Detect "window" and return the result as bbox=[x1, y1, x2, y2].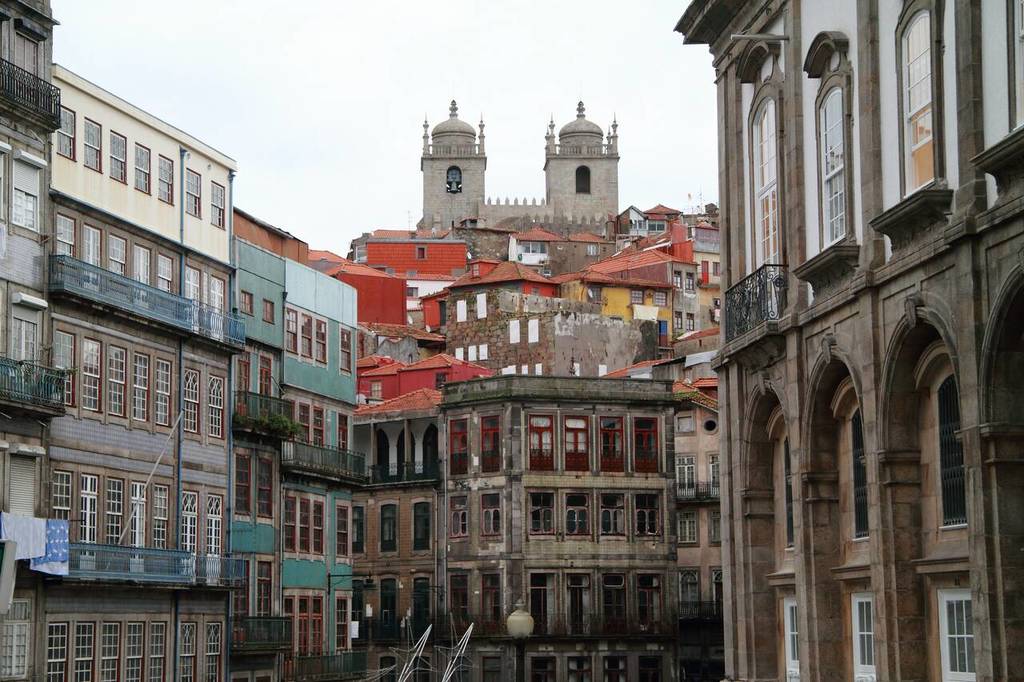
bbox=[238, 352, 250, 362].
